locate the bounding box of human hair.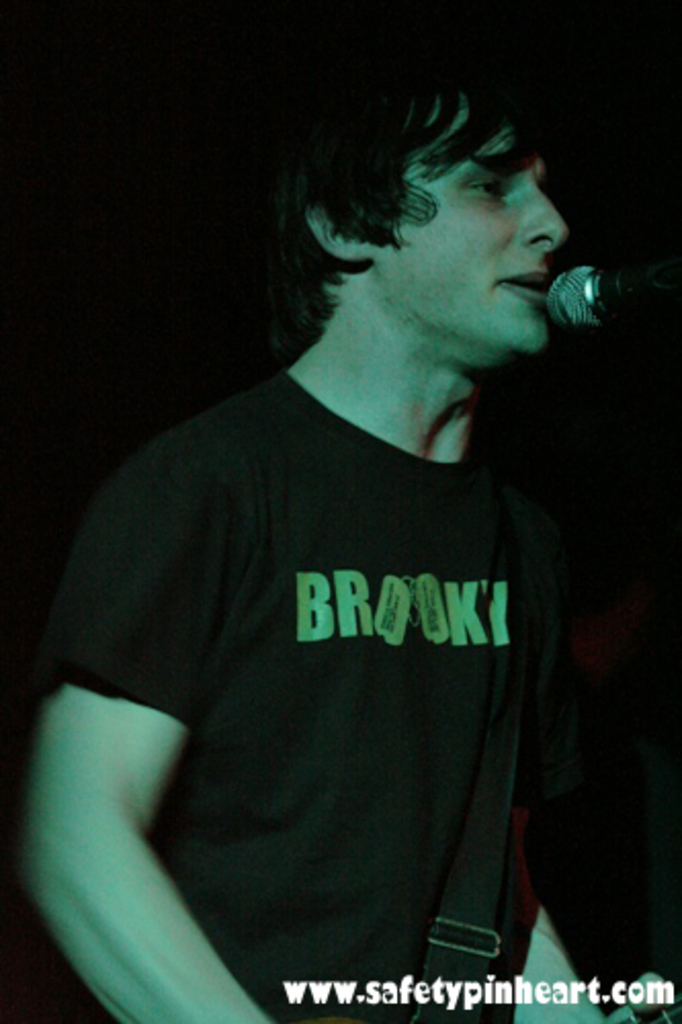
Bounding box: 262/45/545/354.
